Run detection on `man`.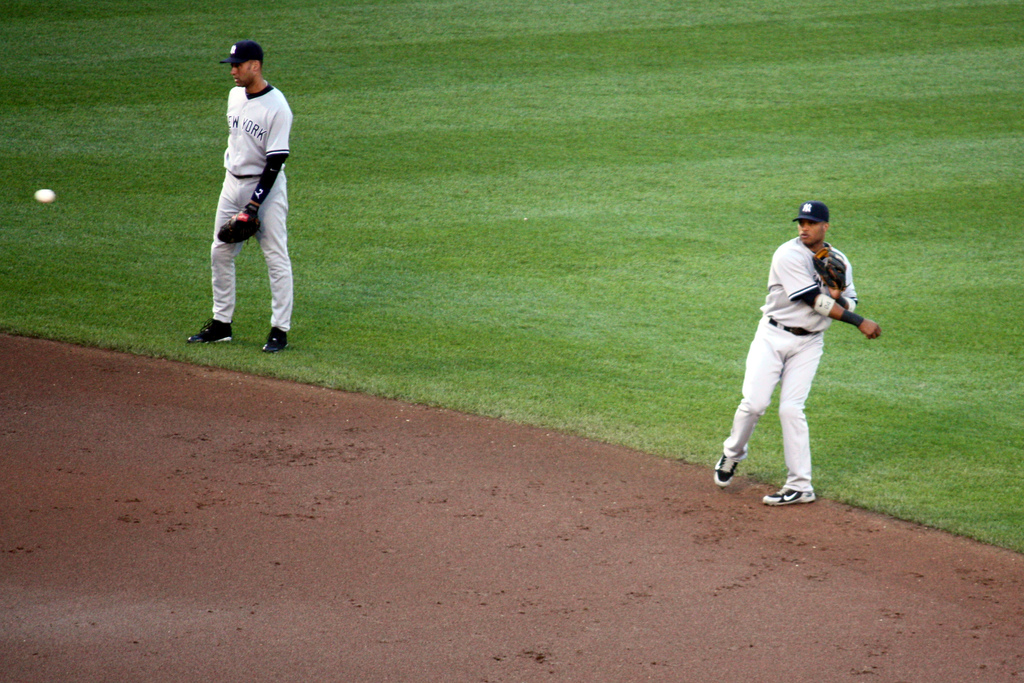
Result: (708, 197, 885, 506).
